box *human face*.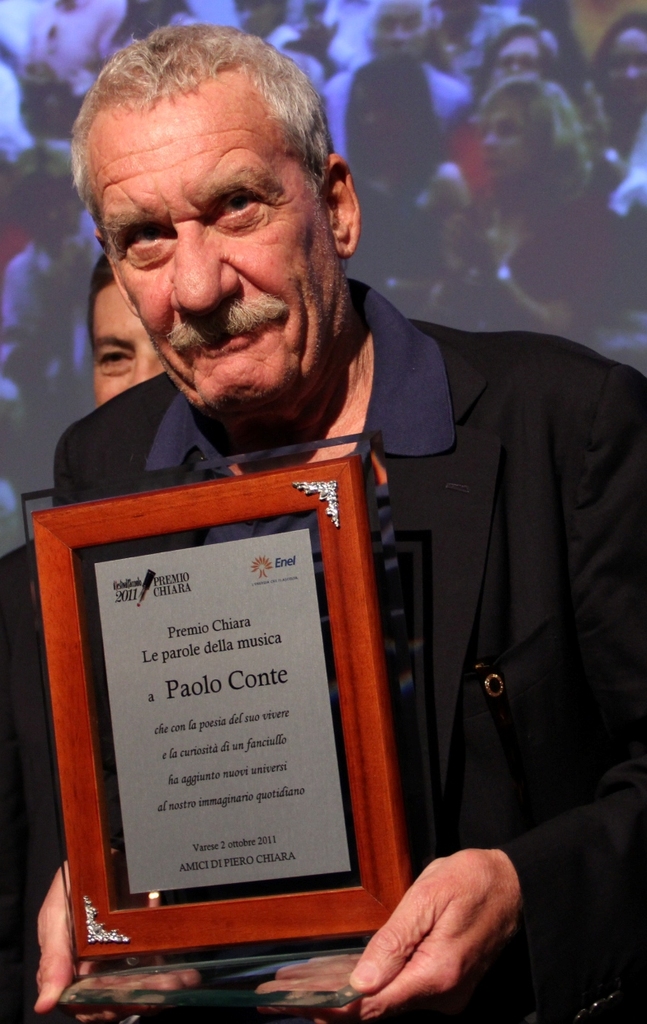
l=87, t=88, r=339, b=411.
